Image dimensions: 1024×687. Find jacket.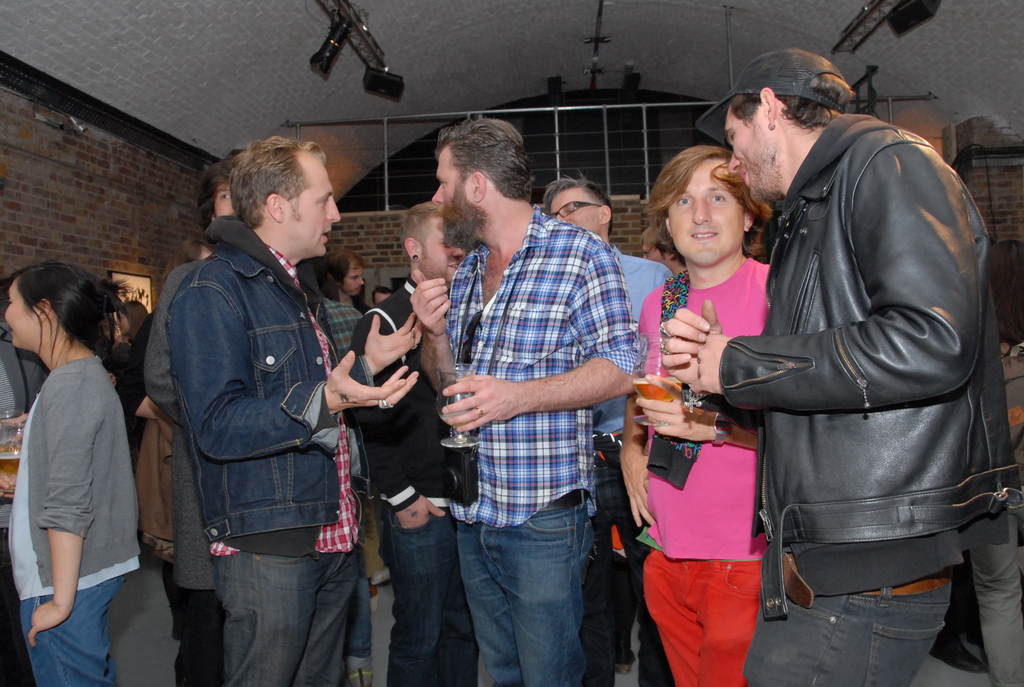
left=710, top=79, right=1005, bottom=587.
